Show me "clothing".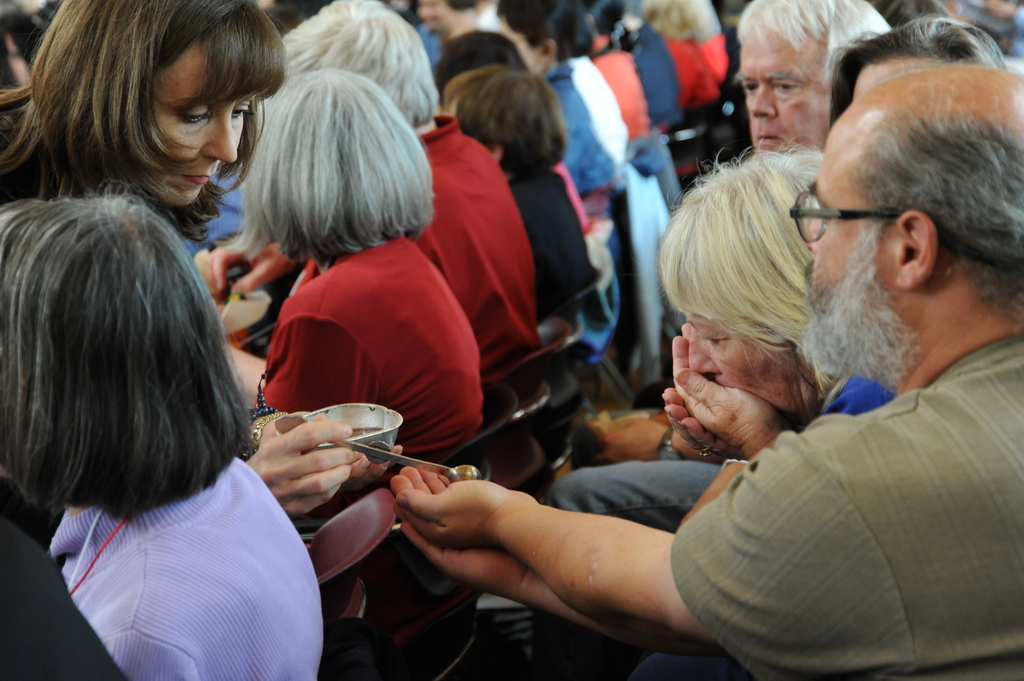
"clothing" is here: (left=47, top=456, right=325, bottom=680).
